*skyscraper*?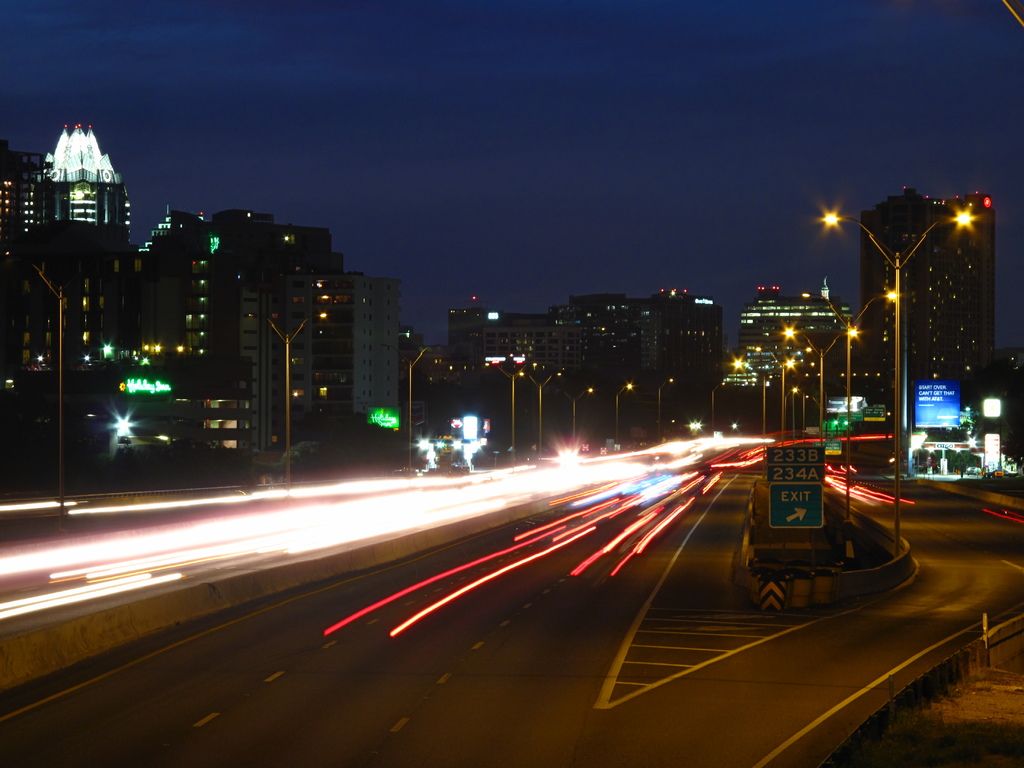
(x1=943, y1=190, x2=997, y2=360)
